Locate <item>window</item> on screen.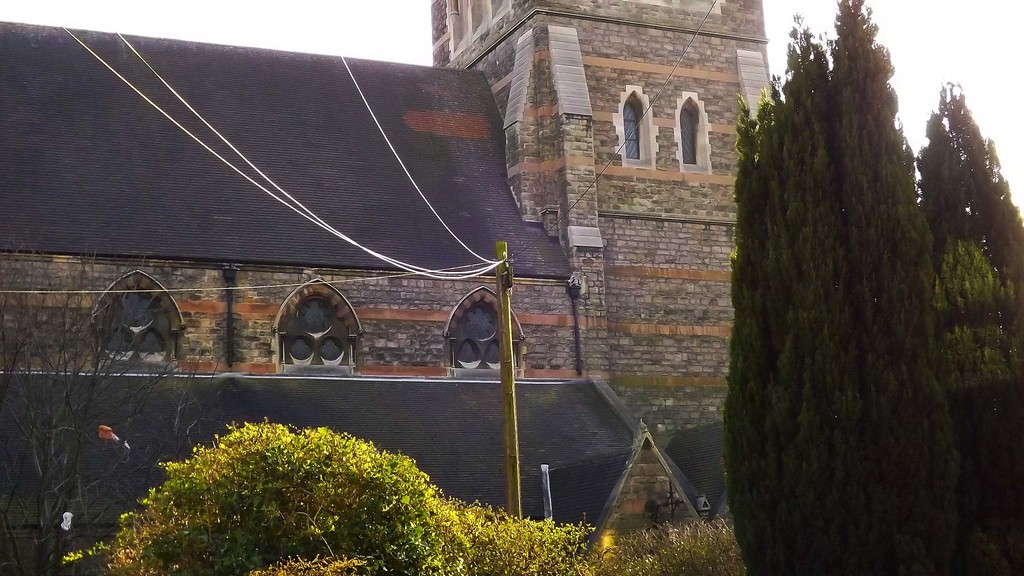
On screen at Rect(84, 275, 197, 364).
